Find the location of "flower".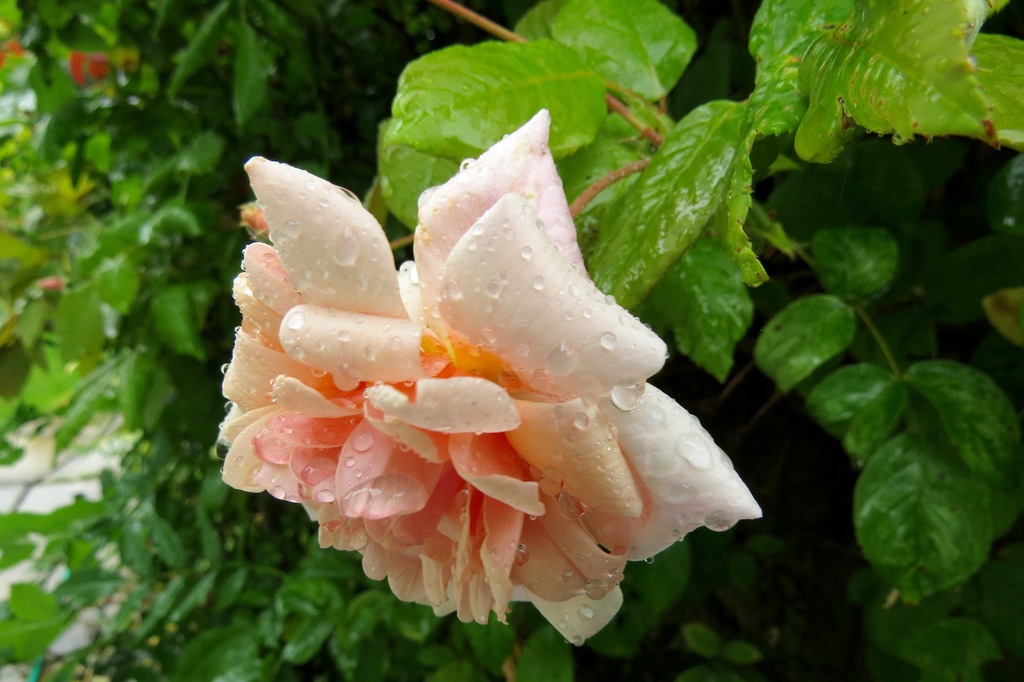
Location: (223, 107, 766, 645).
